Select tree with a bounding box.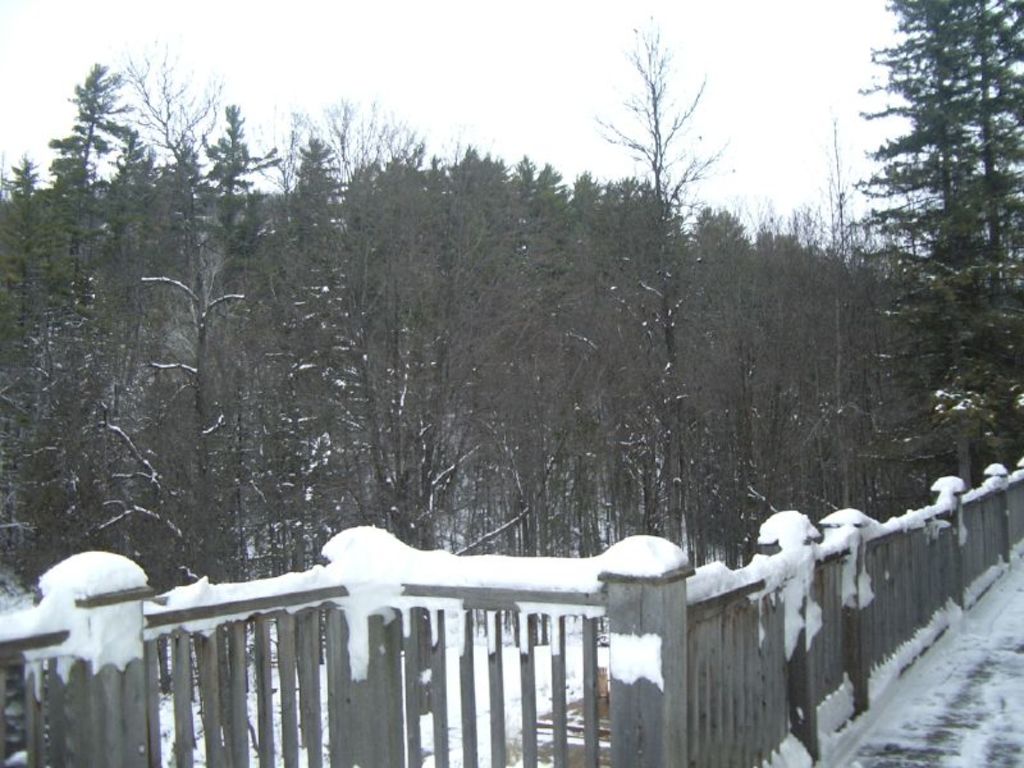
<region>588, 17, 737, 561</region>.
